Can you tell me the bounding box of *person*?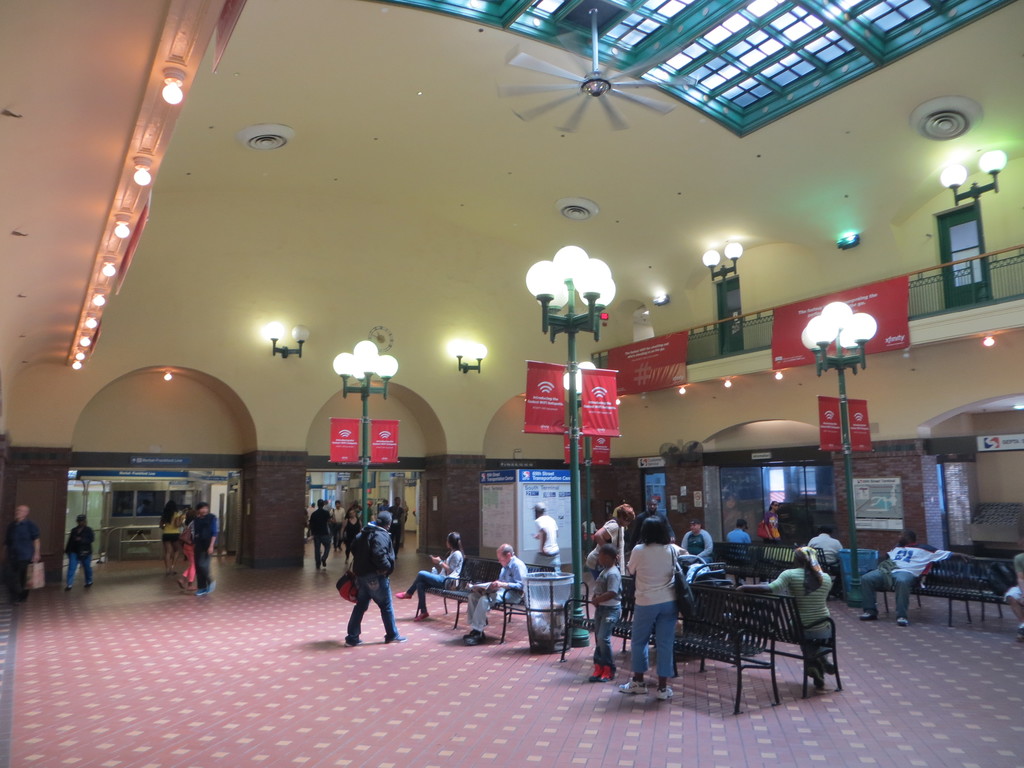
(308, 492, 404, 558).
